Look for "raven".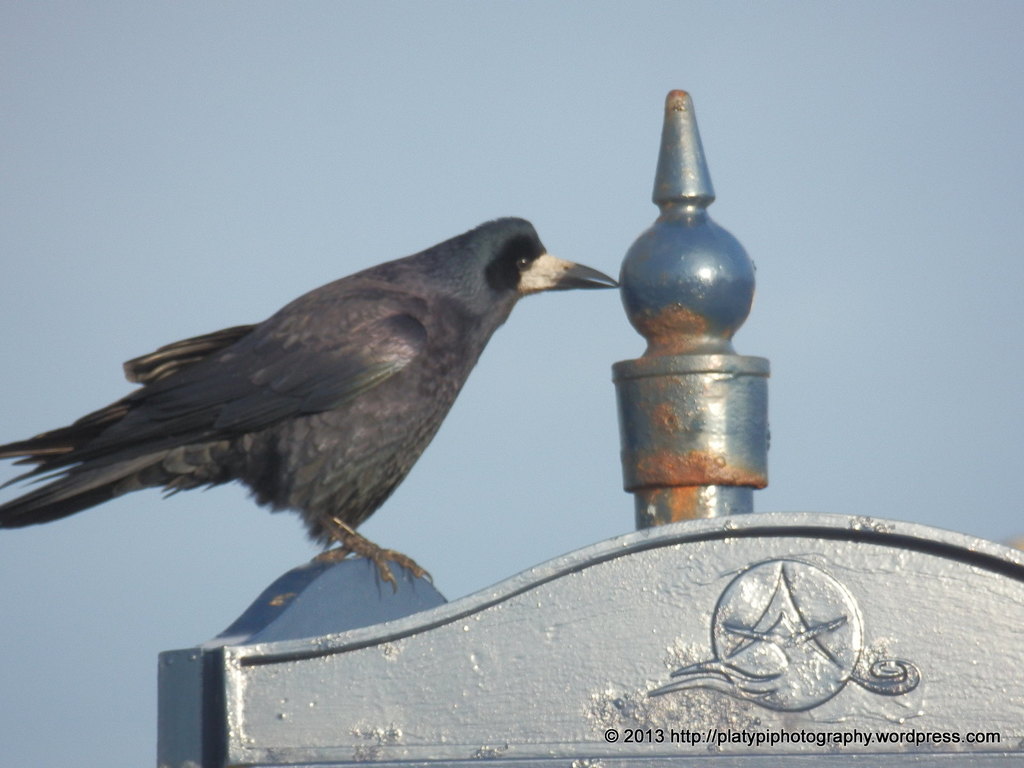
Found: 31/200/605/613.
